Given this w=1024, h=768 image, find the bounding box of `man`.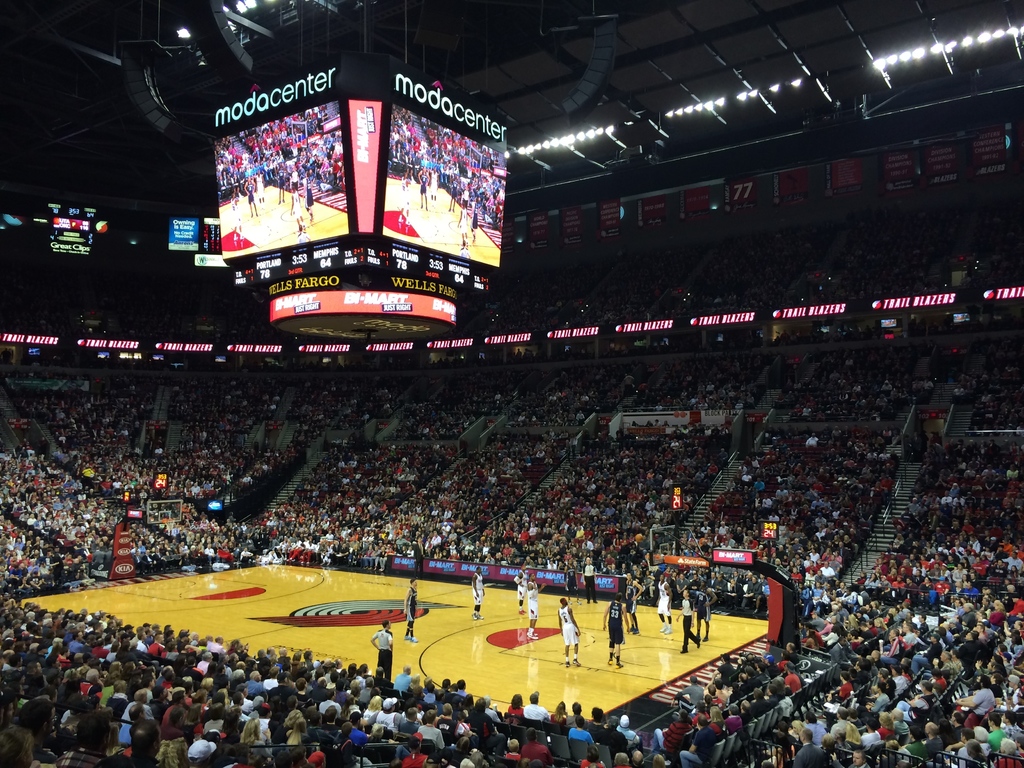
[x1=402, y1=575, x2=417, y2=641].
